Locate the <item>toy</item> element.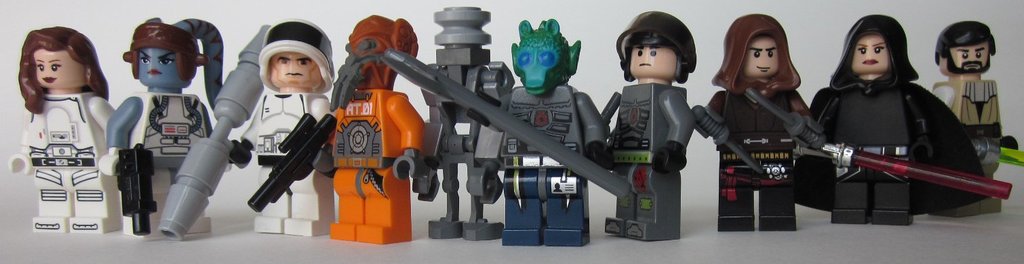
Element bbox: crop(210, 20, 345, 225).
